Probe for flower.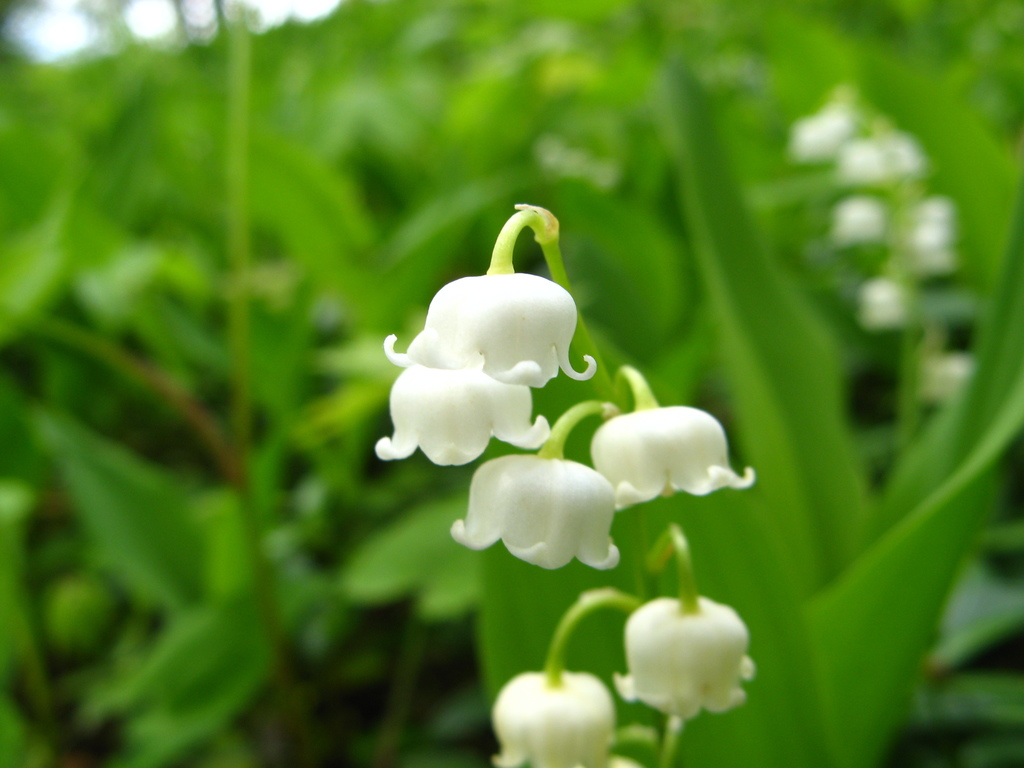
Probe result: (x1=616, y1=595, x2=755, y2=715).
